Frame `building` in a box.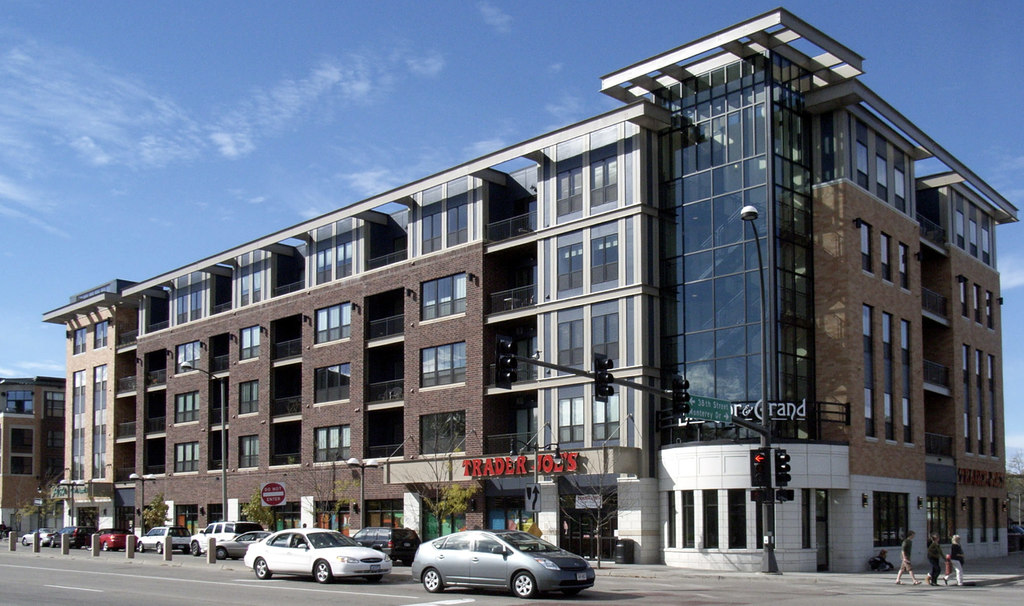
x1=42 y1=6 x2=1011 y2=577.
